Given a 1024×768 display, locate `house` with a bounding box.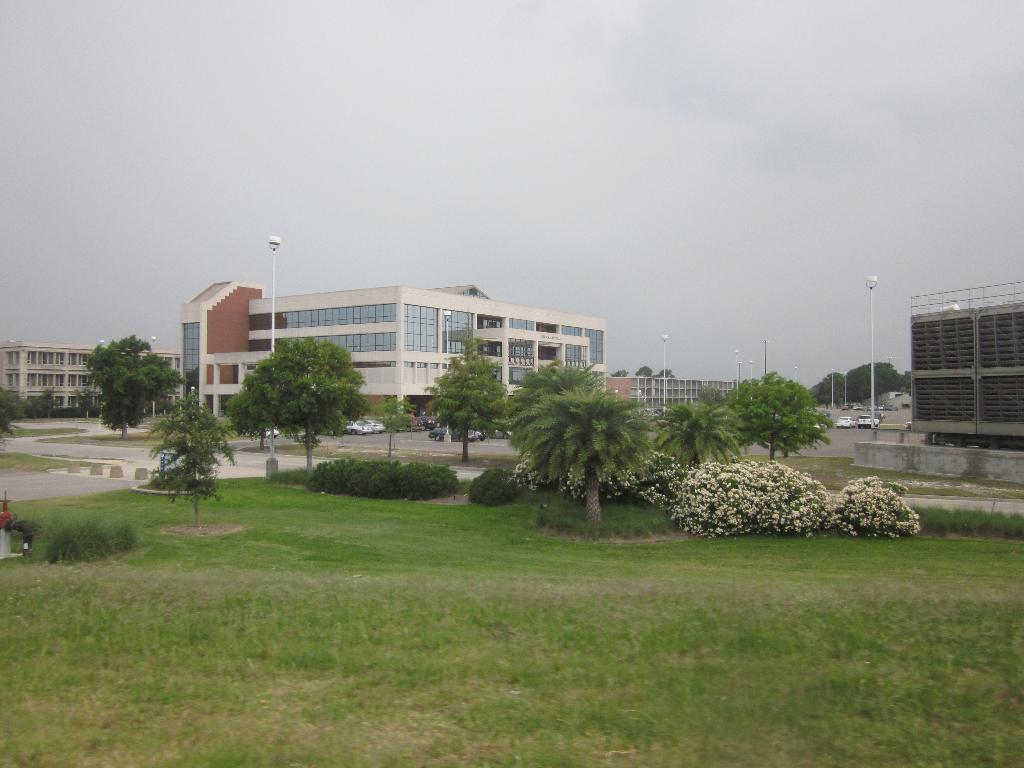
Located: {"x1": 906, "y1": 282, "x2": 1023, "y2": 444}.
